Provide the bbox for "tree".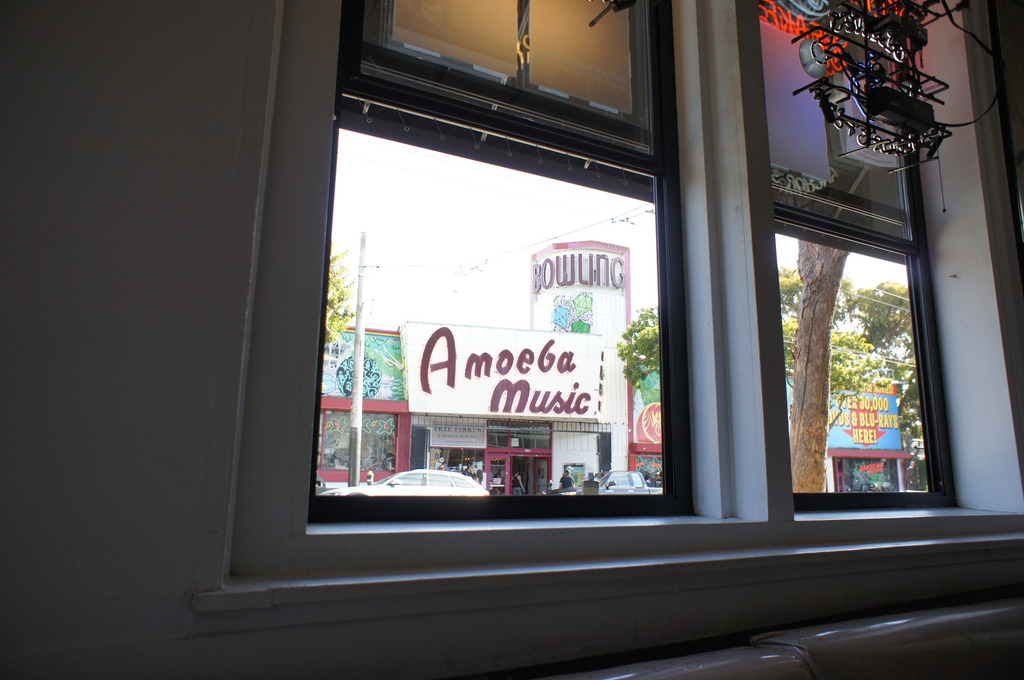
select_region(897, 376, 929, 492).
